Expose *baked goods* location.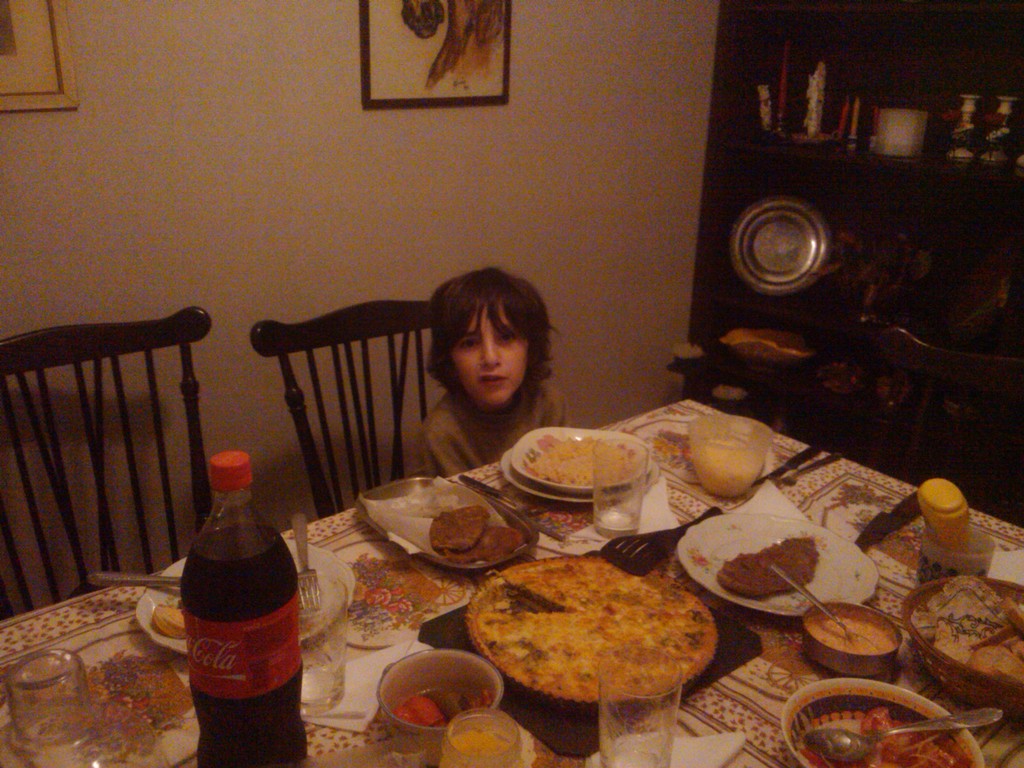
Exposed at rect(465, 554, 715, 701).
